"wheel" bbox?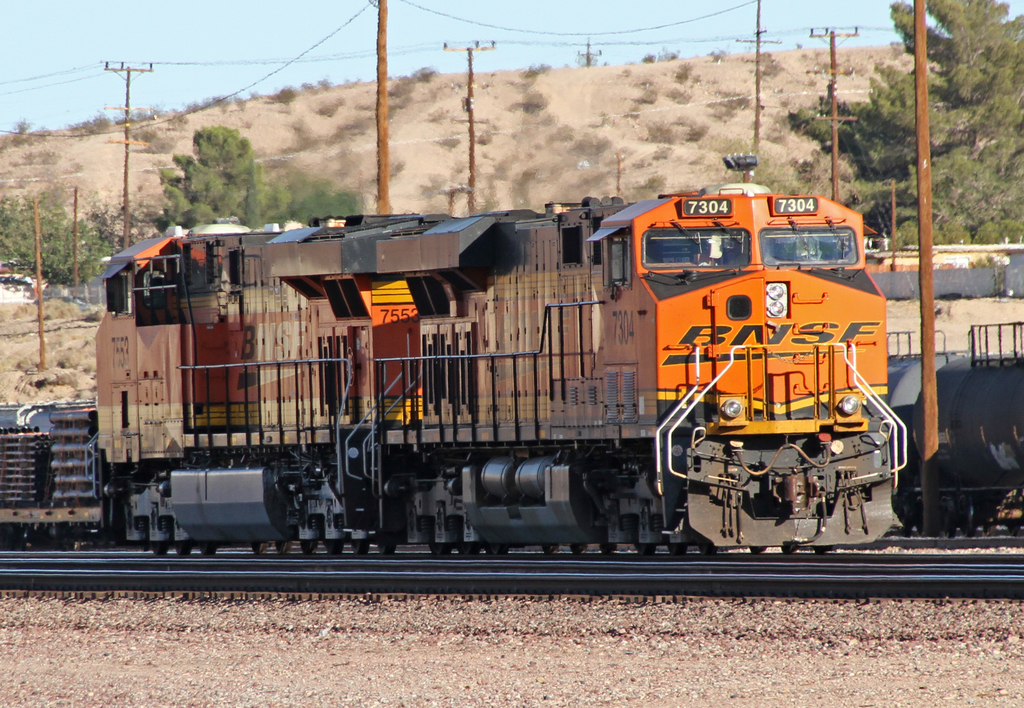
[x1=352, y1=541, x2=372, y2=553]
